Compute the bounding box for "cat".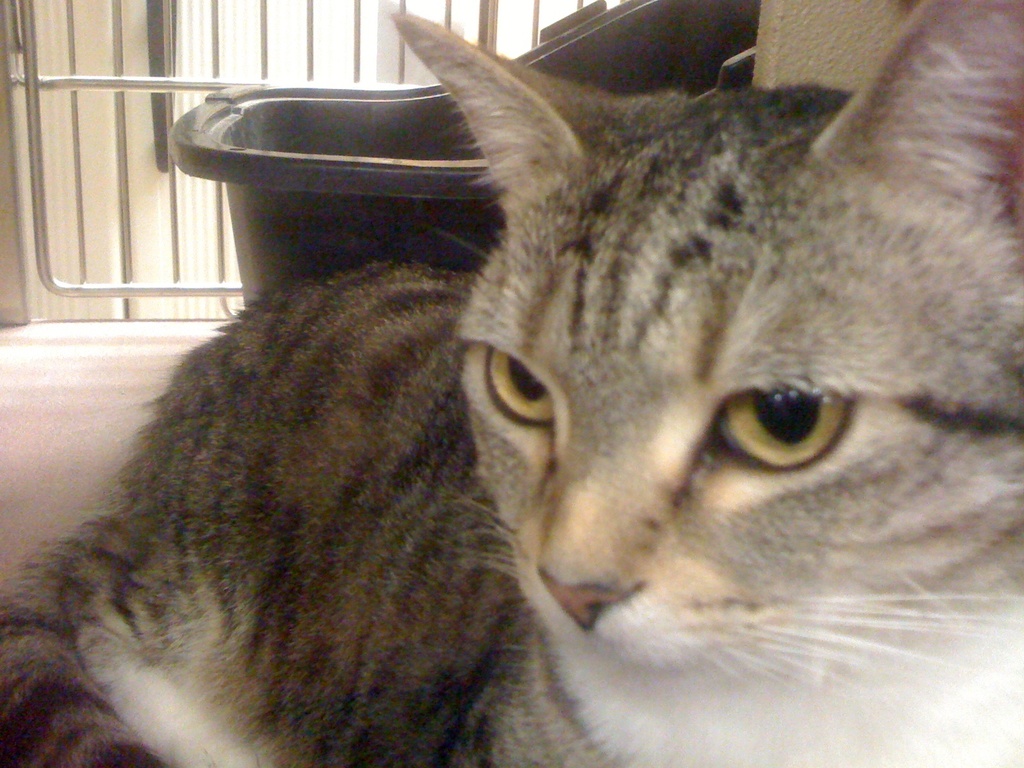
[0, 0, 1023, 767].
